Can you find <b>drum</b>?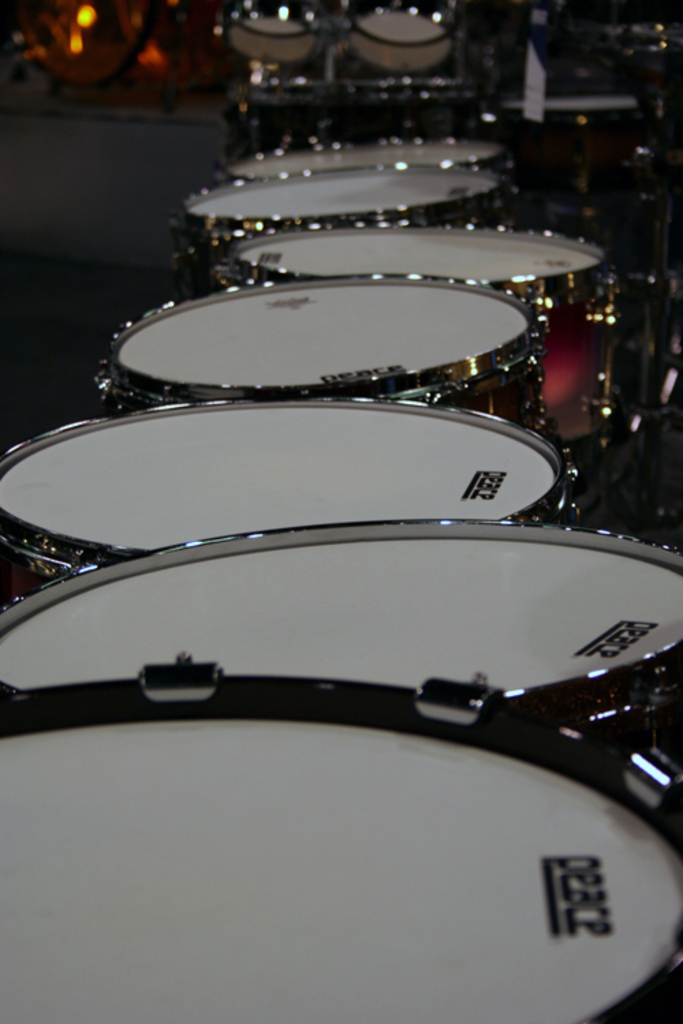
Yes, bounding box: locate(0, 505, 682, 763).
